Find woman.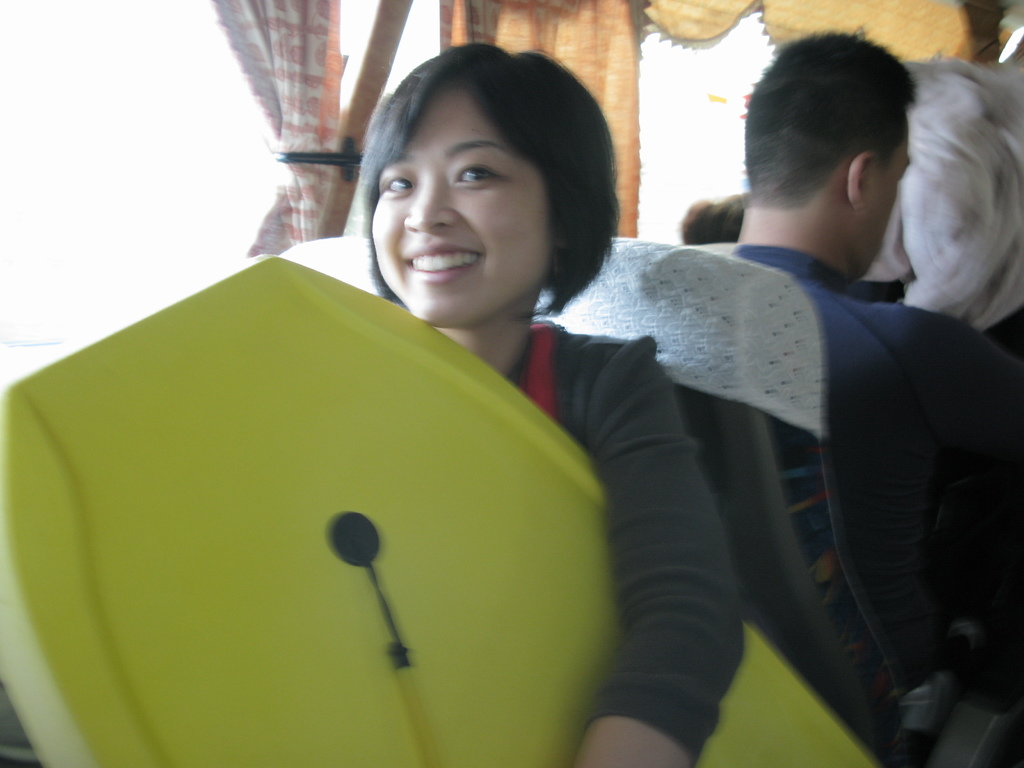
359, 42, 746, 767.
